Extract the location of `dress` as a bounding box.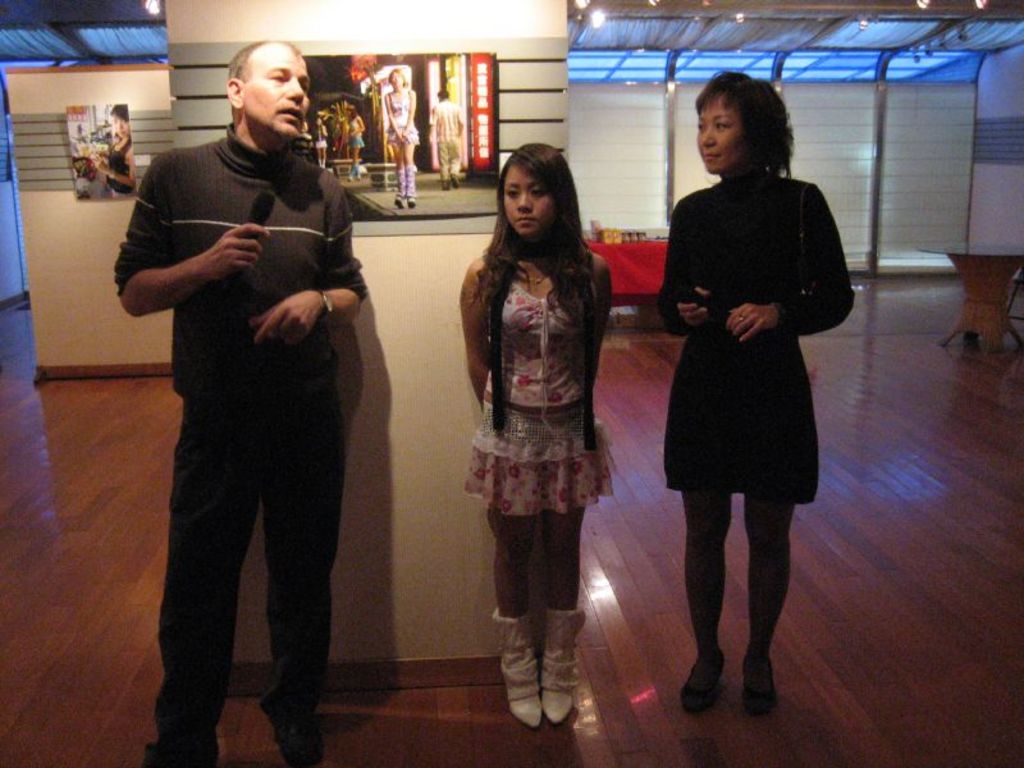
rect(657, 174, 859, 503).
